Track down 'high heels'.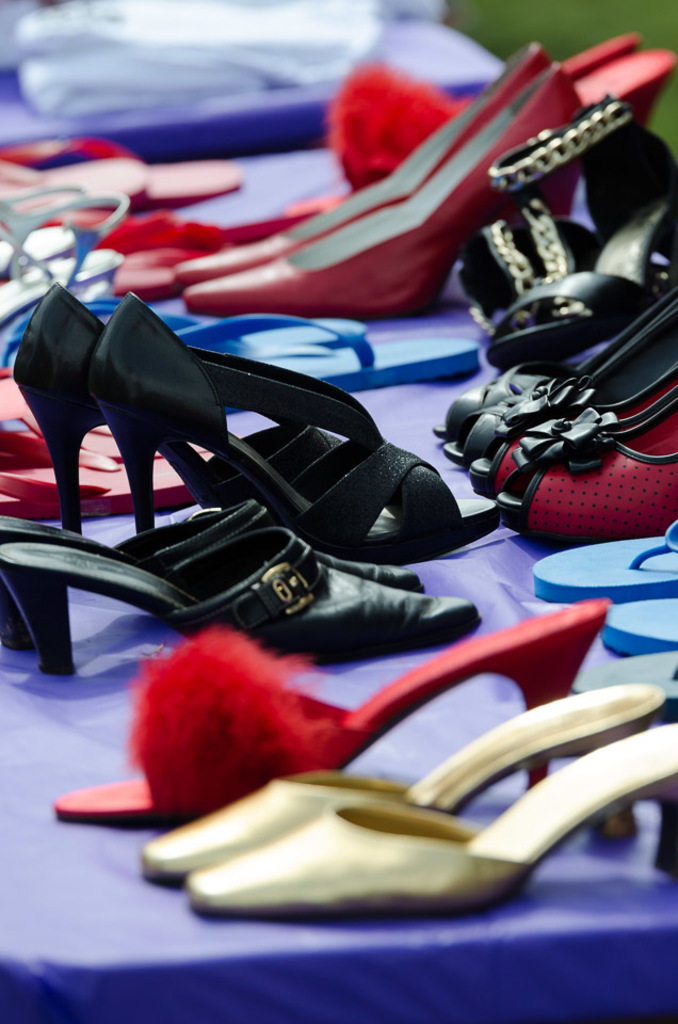
Tracked to crop(4, 258, 488, 611).
